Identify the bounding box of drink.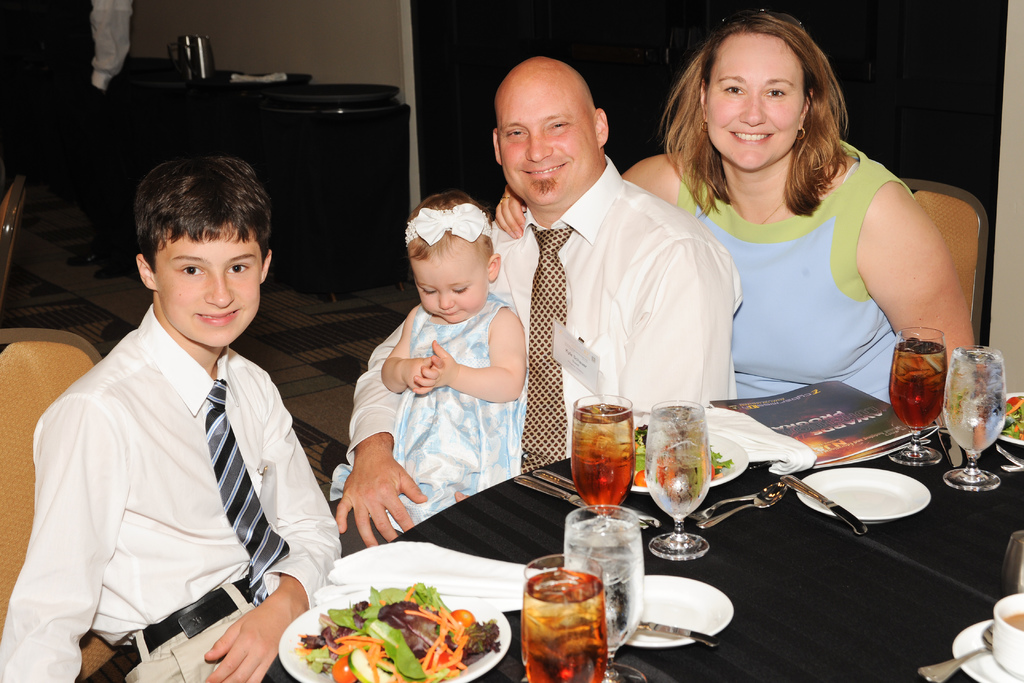
<bbox>572, 404, 635, 518</bbox>.
